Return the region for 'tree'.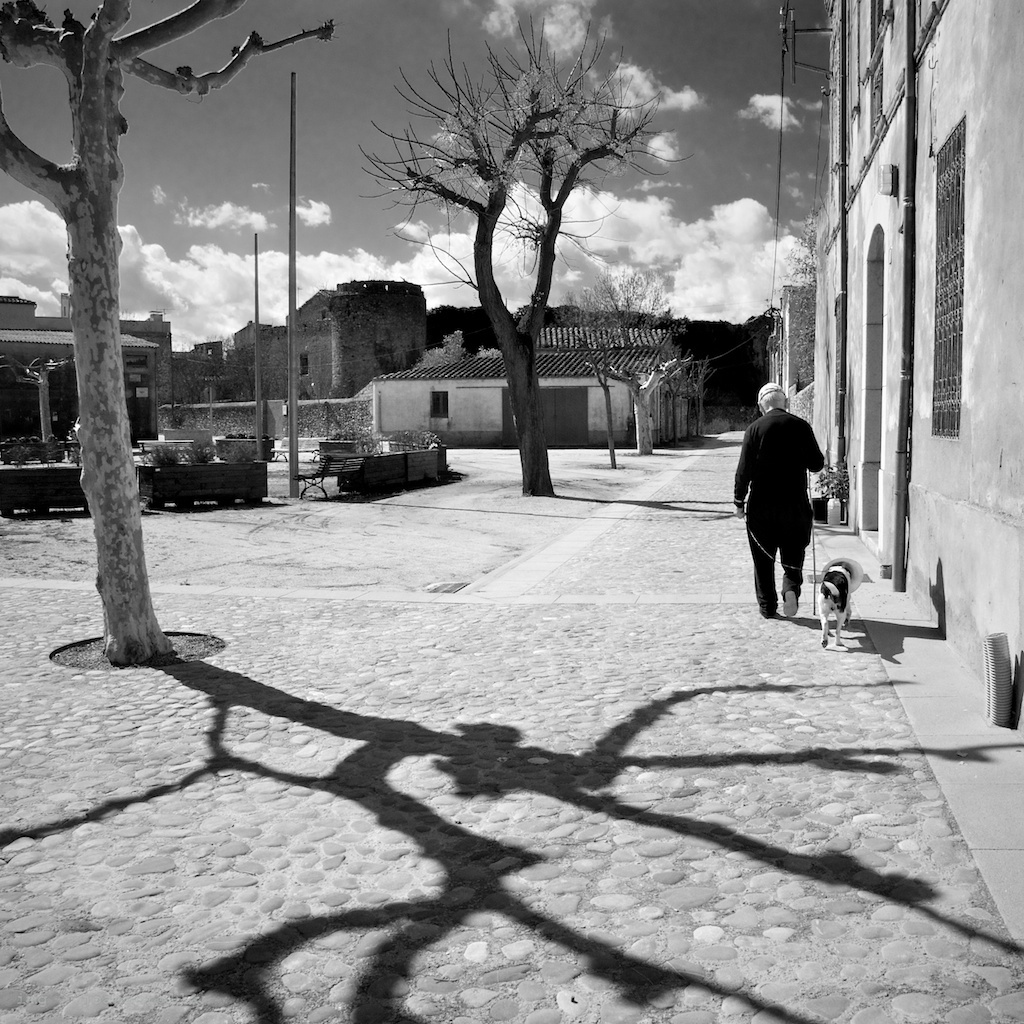
bbox=[580, 350, 694, 454].
